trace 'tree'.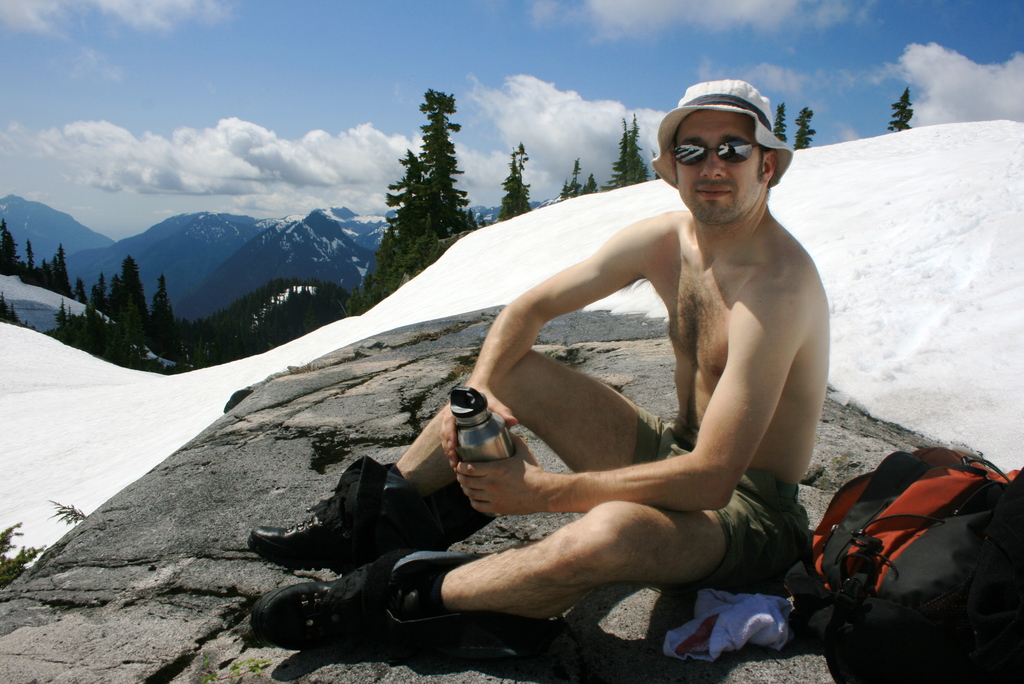
Traced to 35:259:58:302.
